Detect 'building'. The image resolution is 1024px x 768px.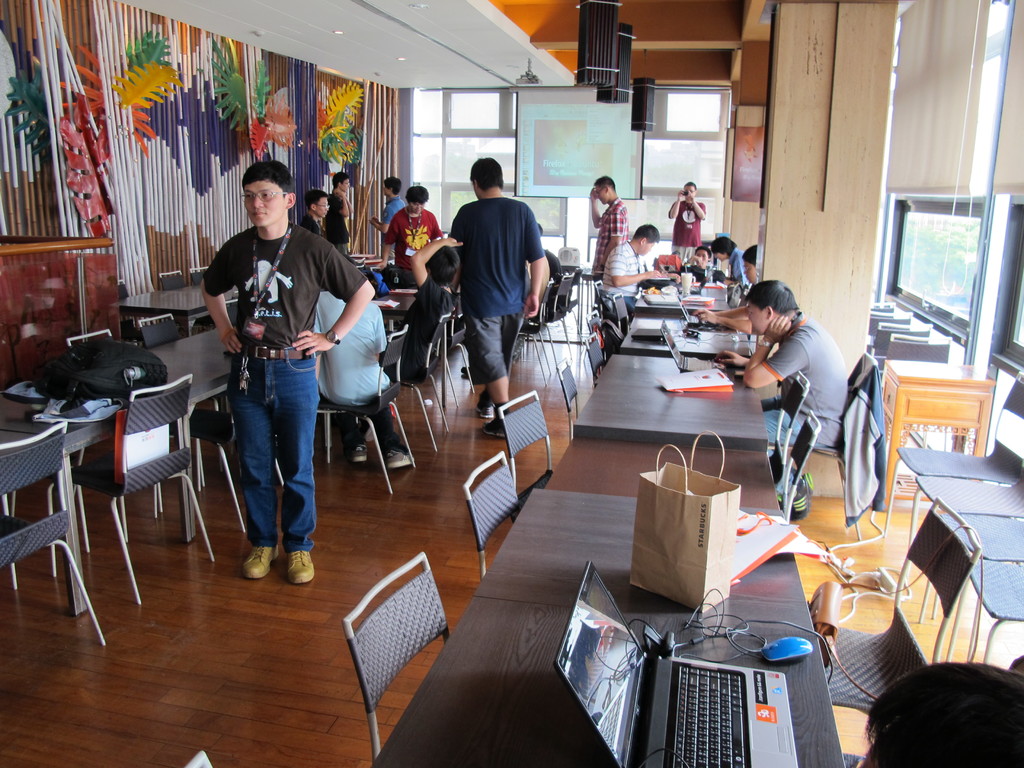
<box>0,0,1023,767</box>.
